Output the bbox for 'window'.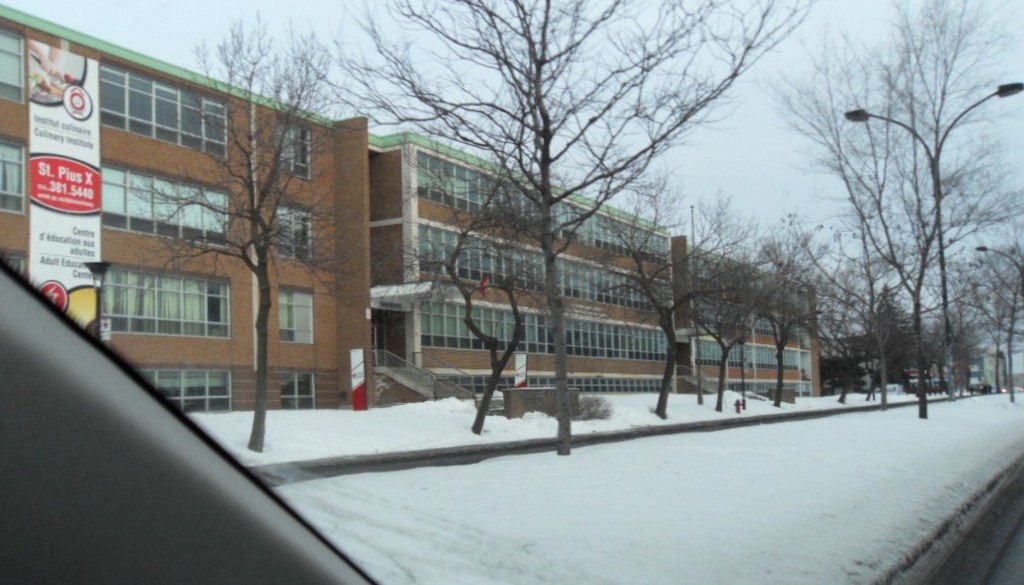
[0, 27, 29, 103].
